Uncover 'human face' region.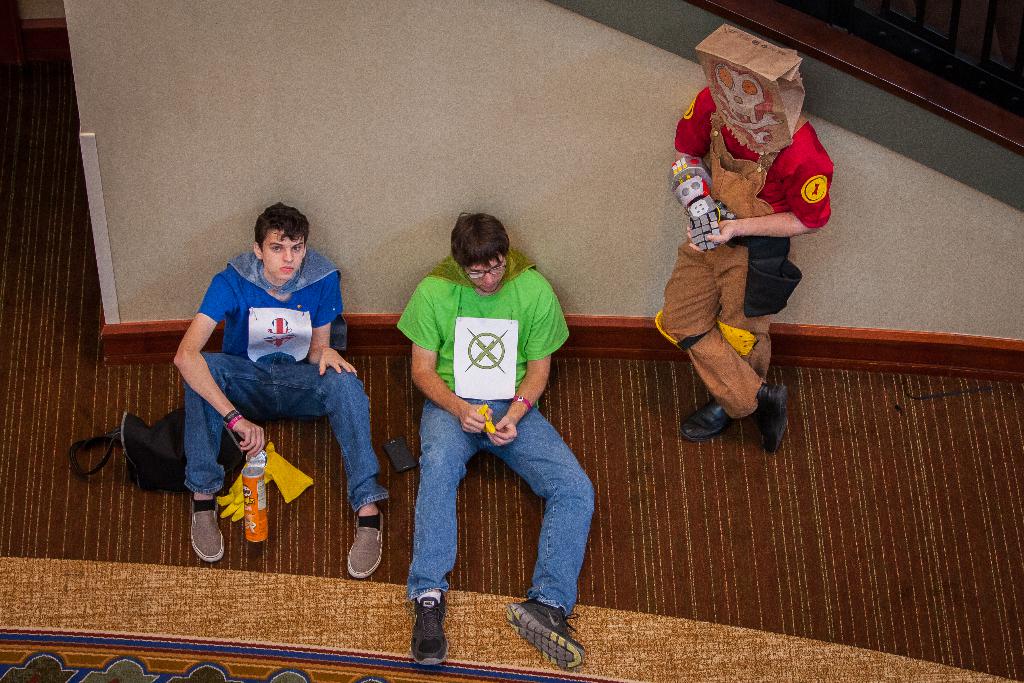
Uncovered: 470/261/509/293.
